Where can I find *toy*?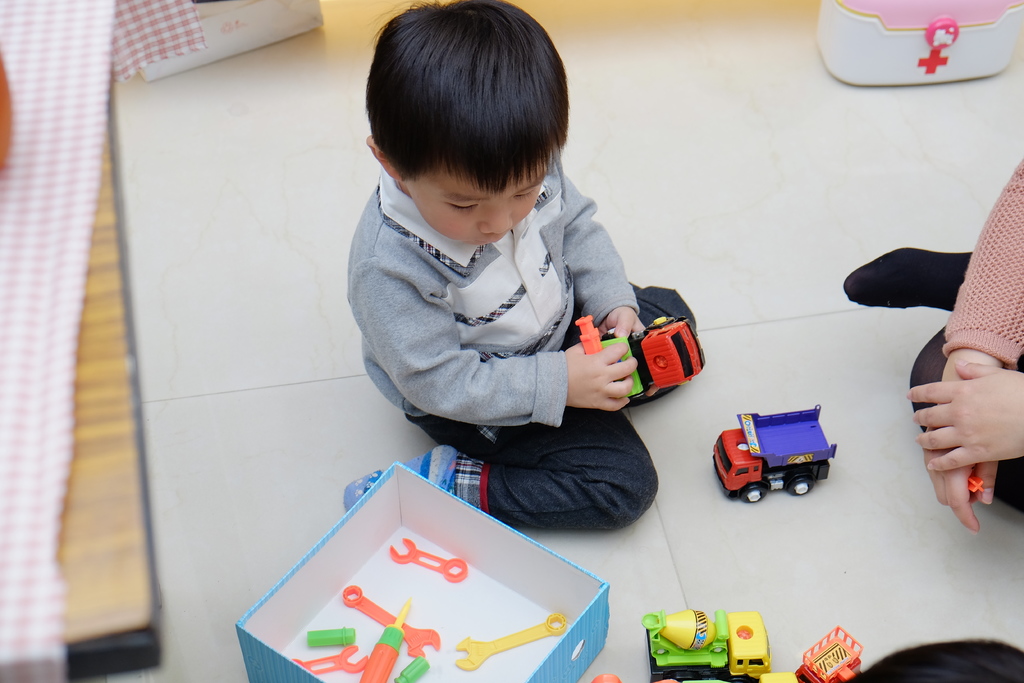
You can find it at box=[376, 536, 468, 583].
